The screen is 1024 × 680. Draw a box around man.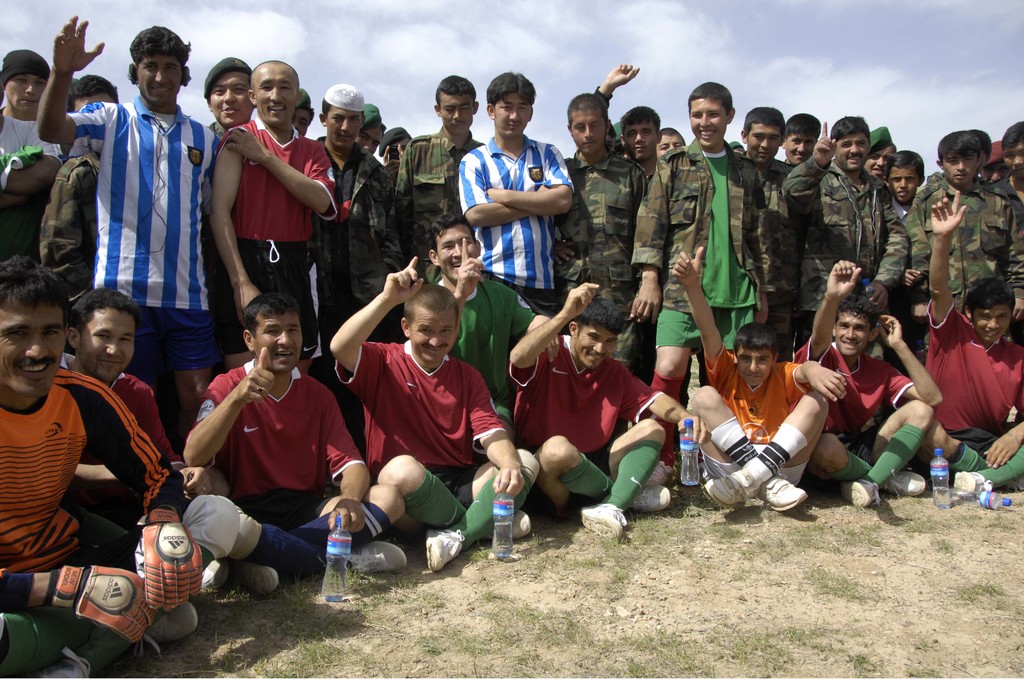
locate(591, 63, 664, 174).
